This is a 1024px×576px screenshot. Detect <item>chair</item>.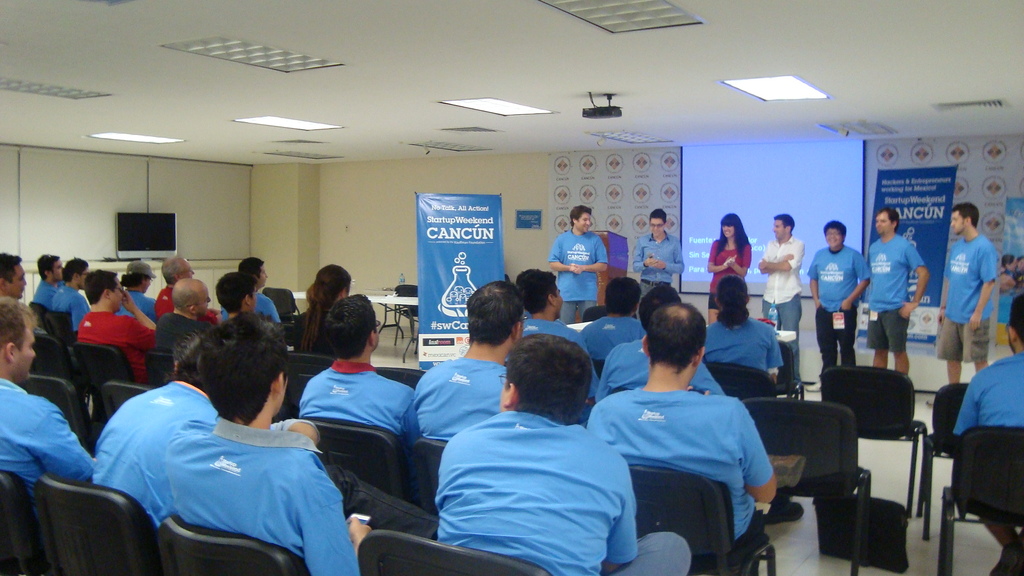
pyautogui.locateOnScreen(22, 371, 98, 465).
